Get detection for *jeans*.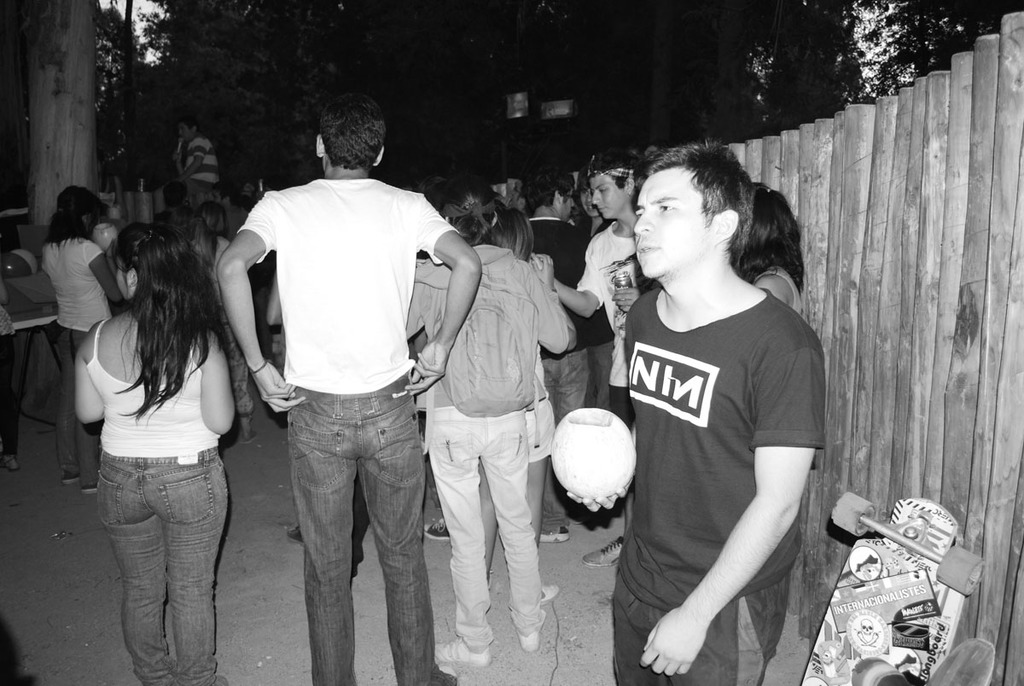
Detection: box=[96, 440, 223, 682].
